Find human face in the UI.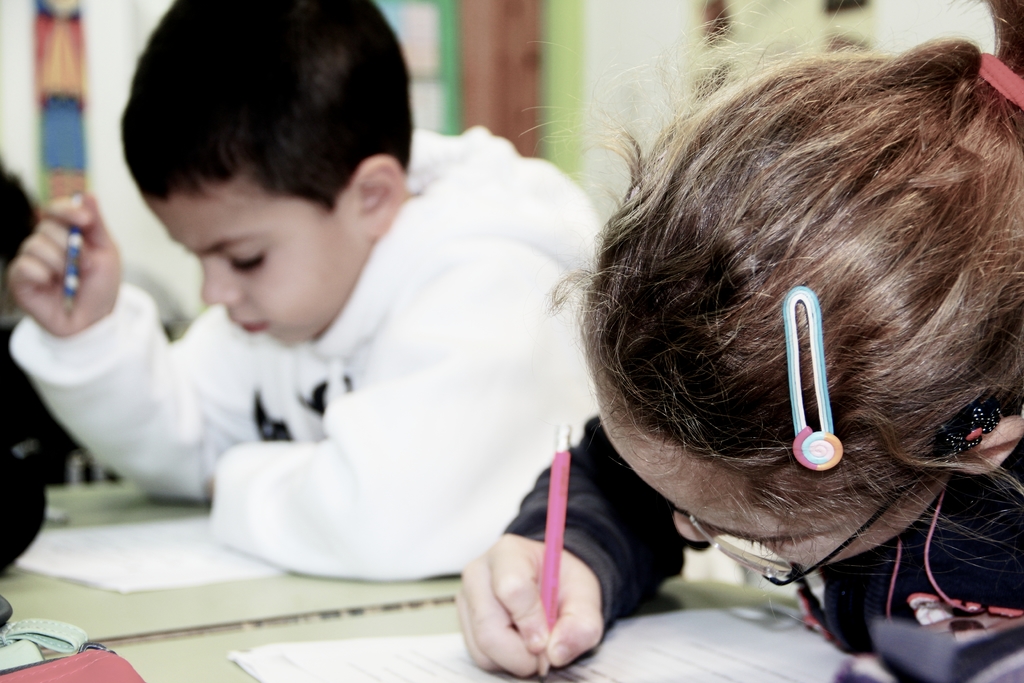
UI element at (x1=642, y1=427, x2=940, y2=568).
